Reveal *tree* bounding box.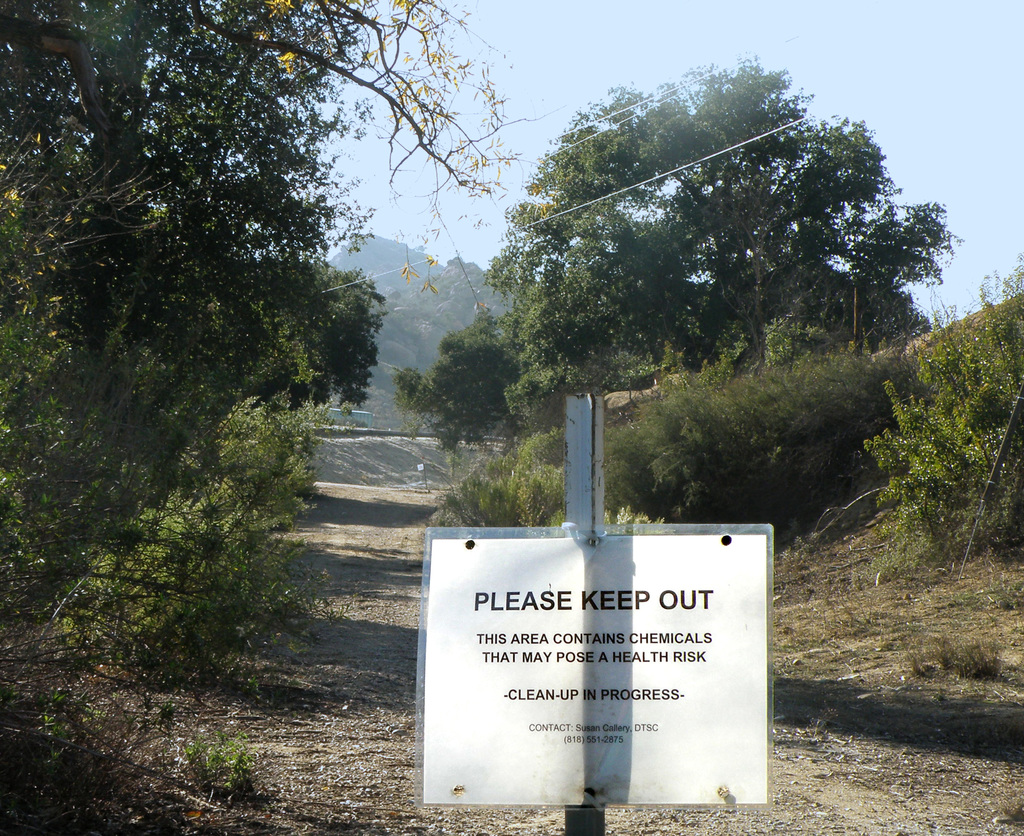
Revealed: [left=0, top=125, right=220, bottom=616].
